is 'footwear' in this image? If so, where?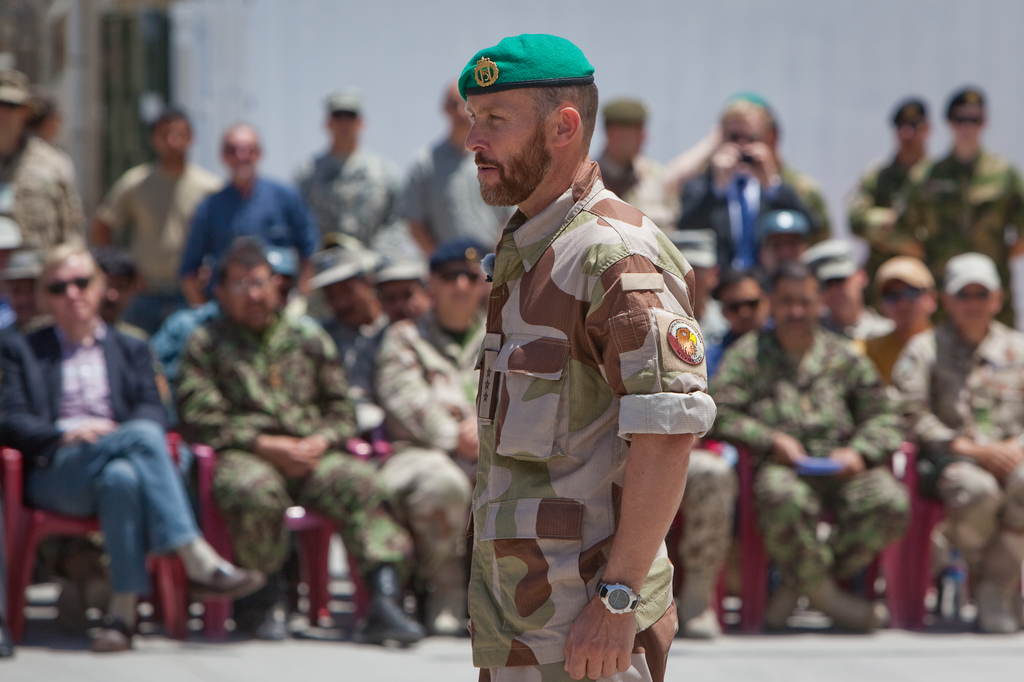
Yes, at bbox=(811, 585, 887, 630).
